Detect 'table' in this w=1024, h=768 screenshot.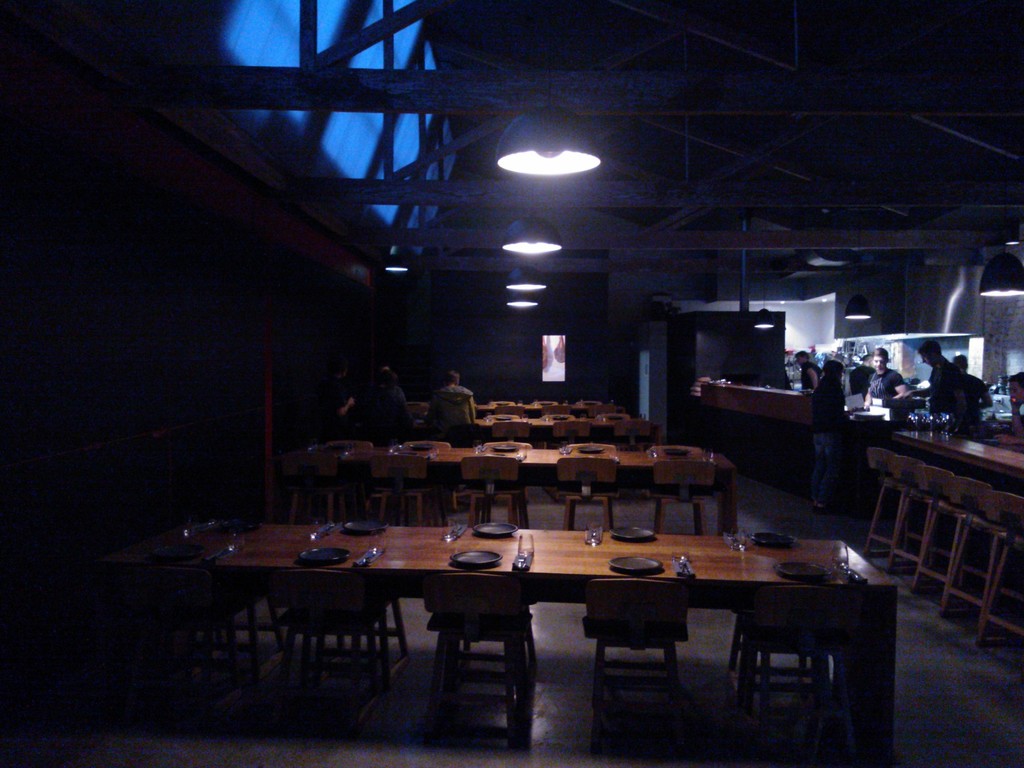
Detection: {"x1": 100, "y1": 515, "x2": 899, "y2": 742}.
